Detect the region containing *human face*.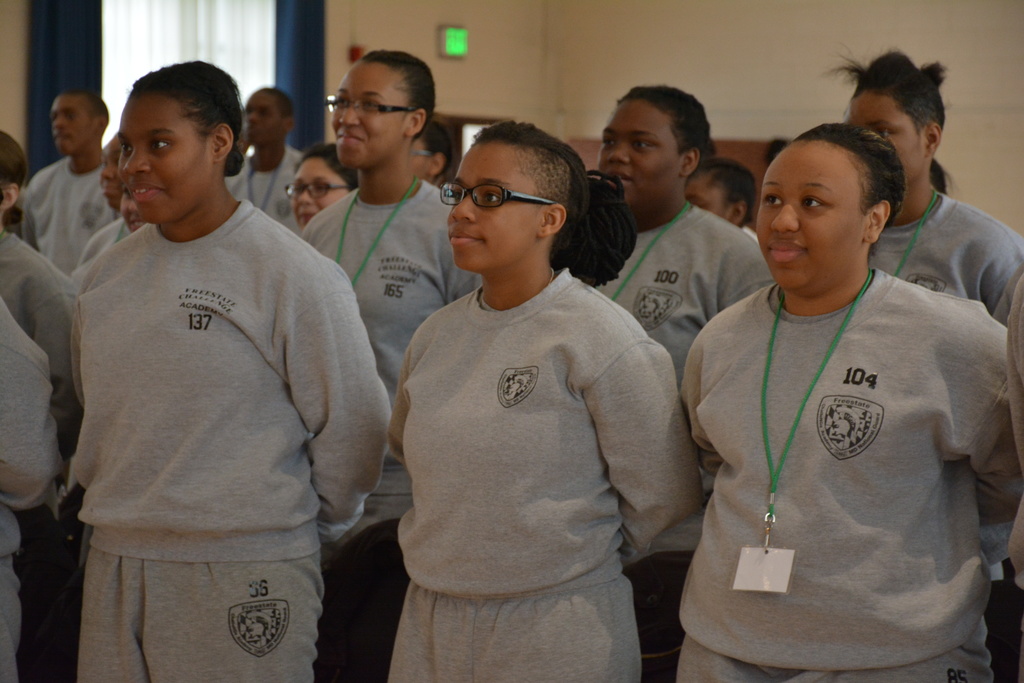
(120,187,141,226).
